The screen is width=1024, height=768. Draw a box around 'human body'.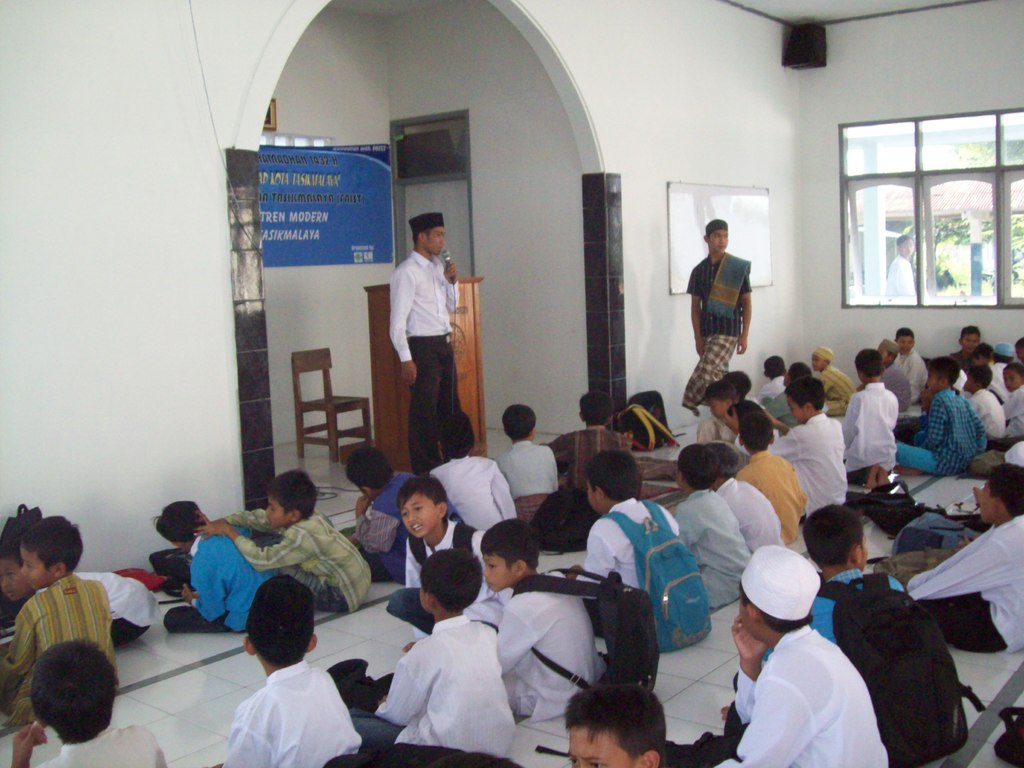
x1=900, y1=446, x2=1023, y2=648.
